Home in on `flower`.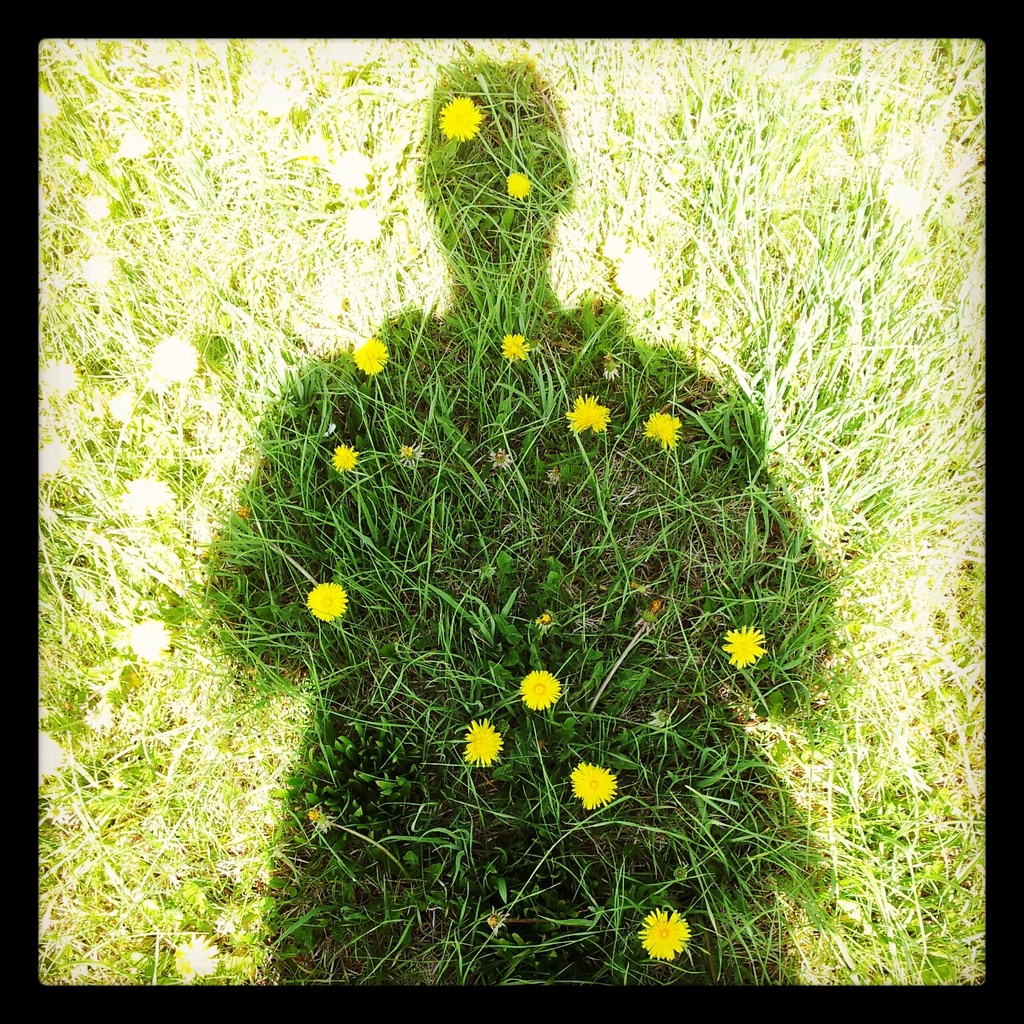
Homed in at crop(345, 337, 389, 373).
